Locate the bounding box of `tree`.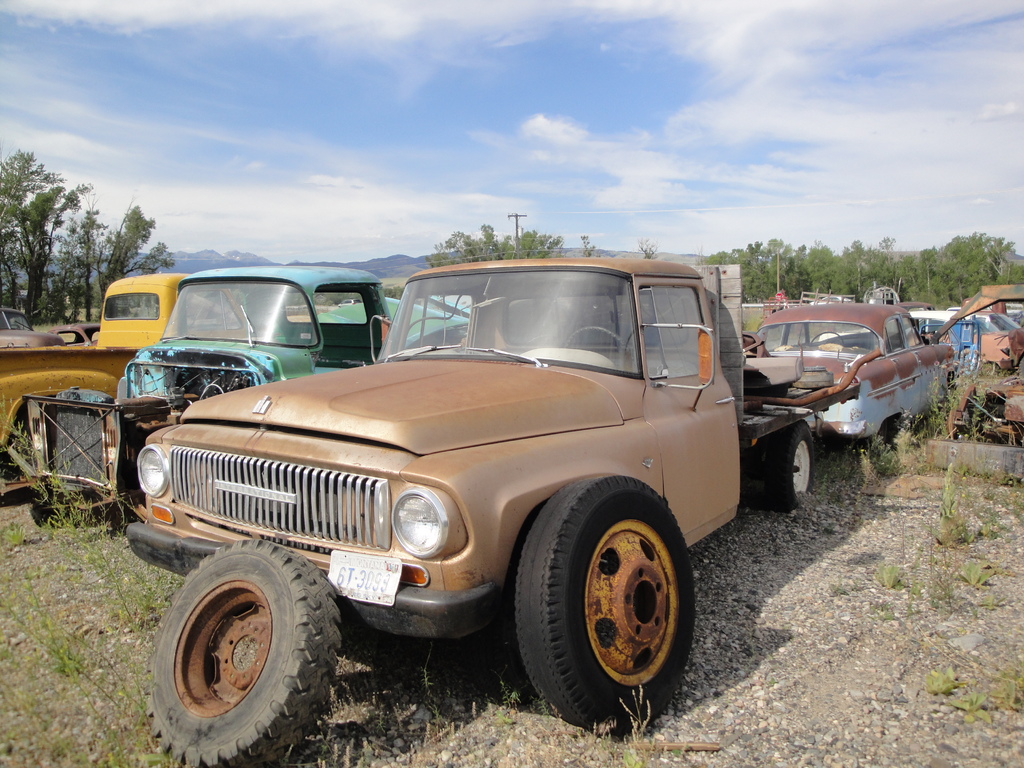
Bounding box: rect(417, 225, 567, 266).
